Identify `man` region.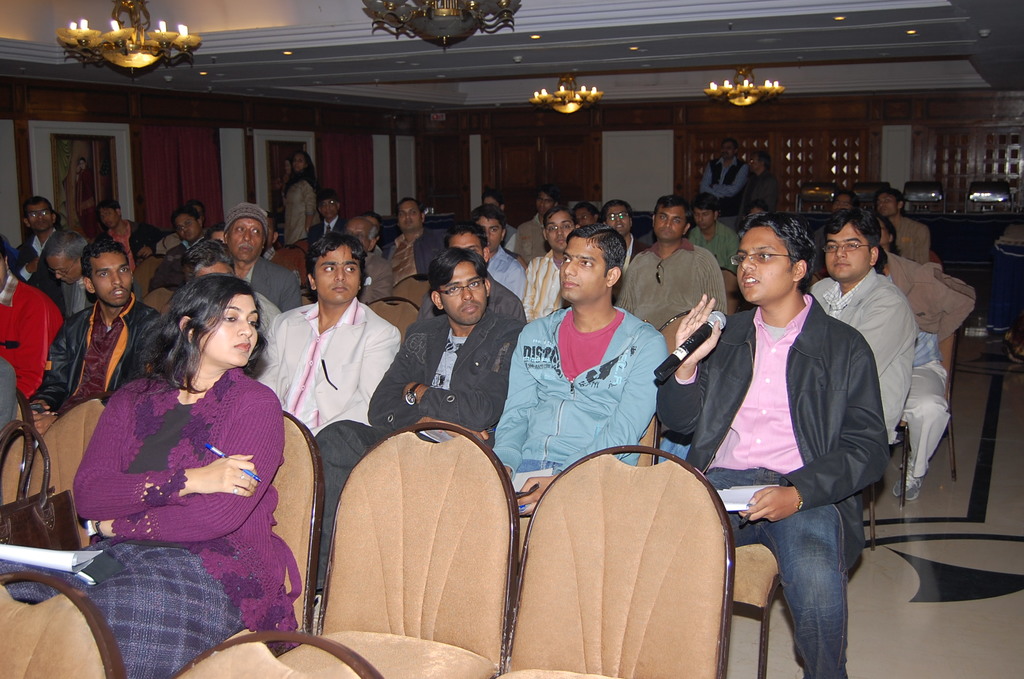
Region: select_region(170, 204, 204, 257).
